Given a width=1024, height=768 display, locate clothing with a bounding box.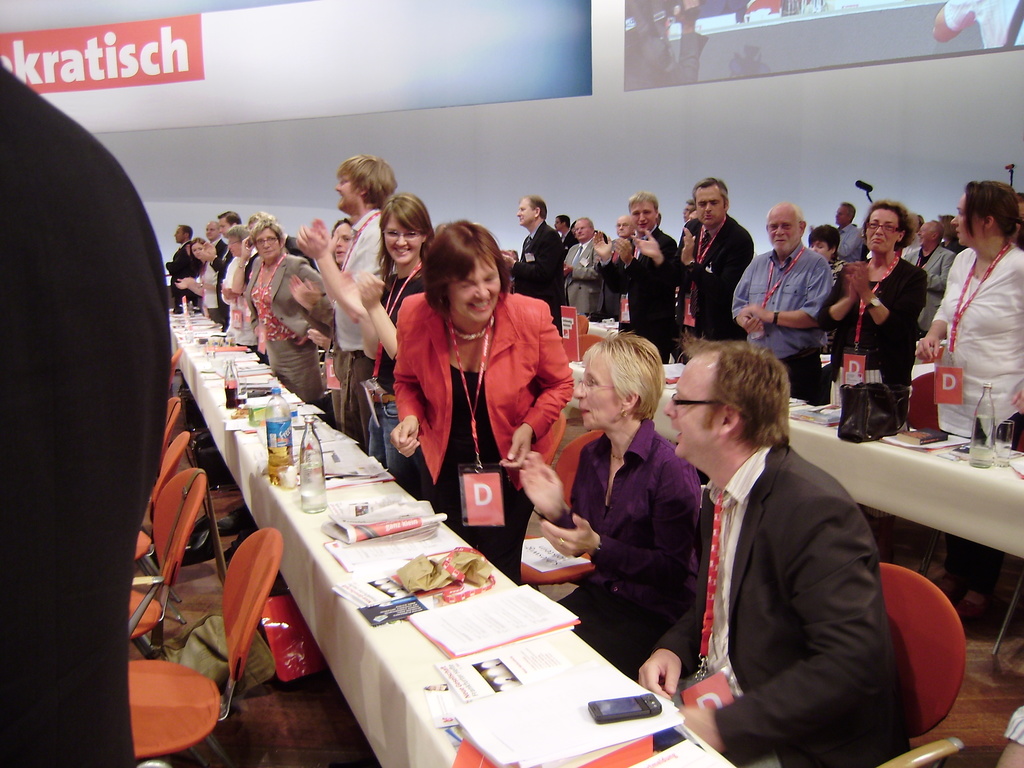
Located: (0,63,166,767).
